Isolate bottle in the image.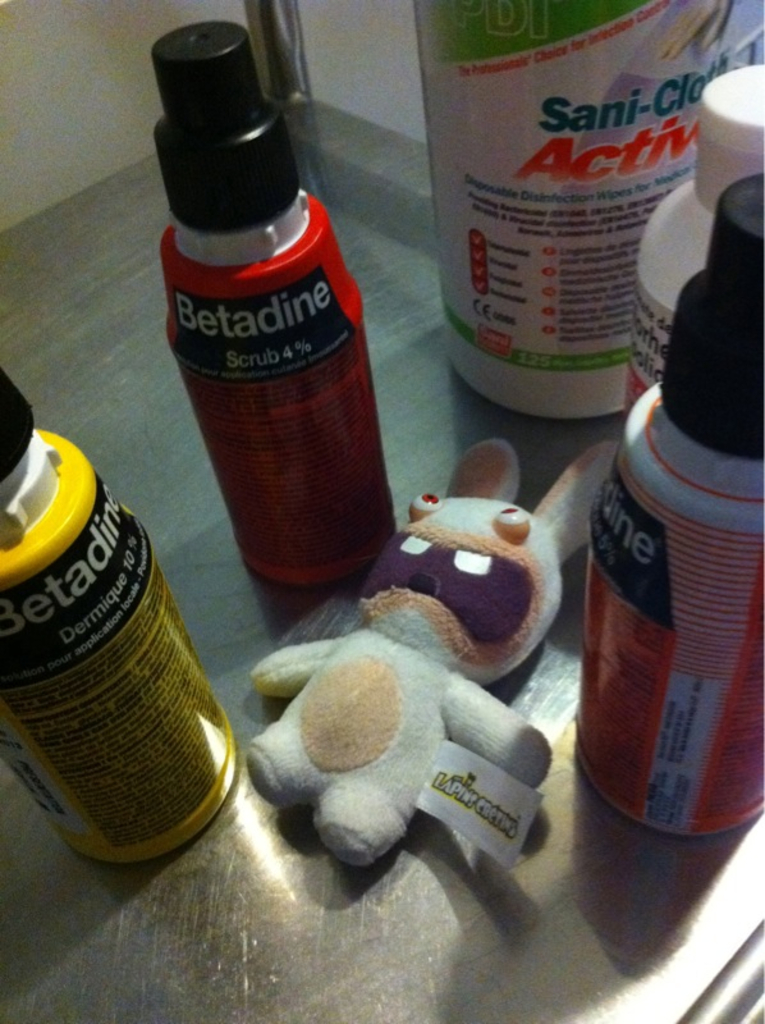
Isolated region: 152 17 402 635.
